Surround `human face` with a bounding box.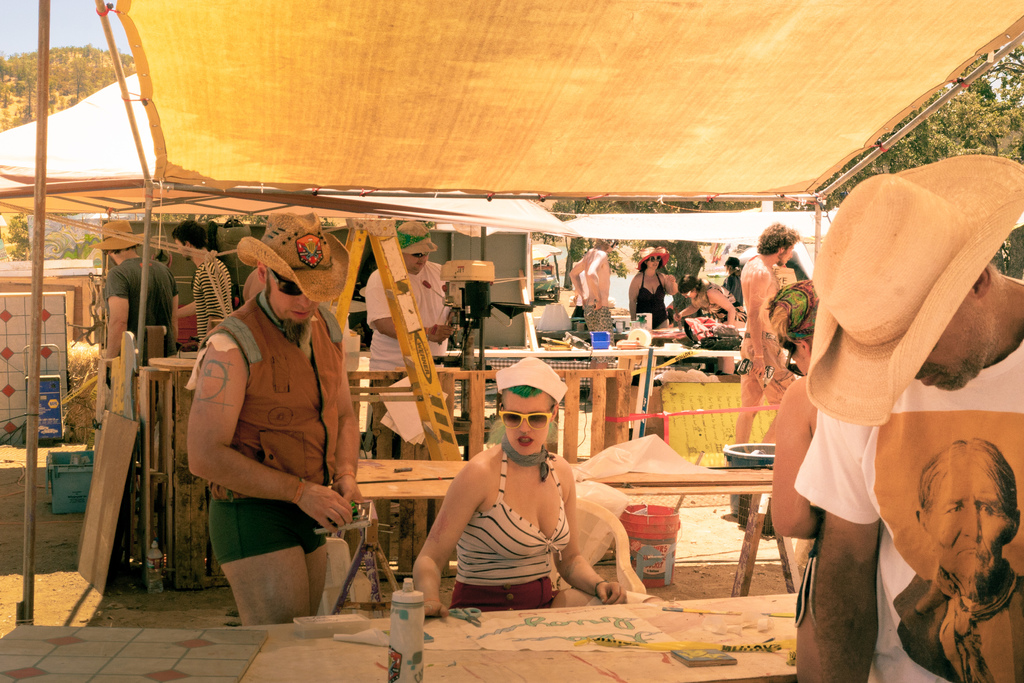
bbox=(268, 270, 320, 324).
